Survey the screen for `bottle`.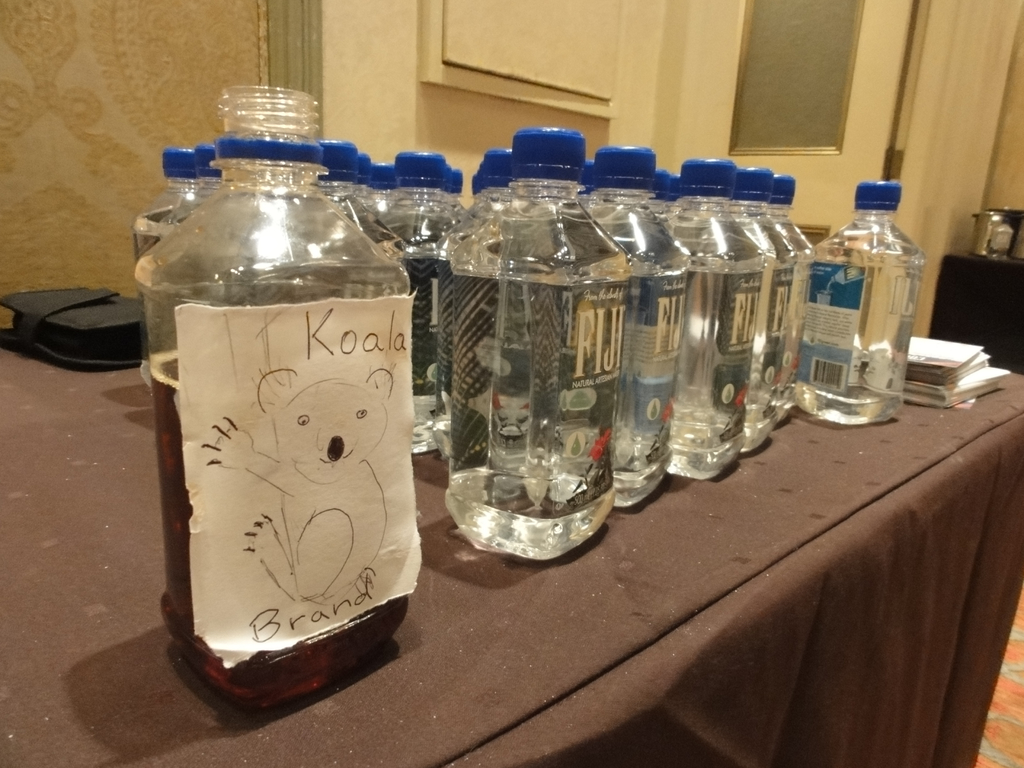
Survey found: <bbox>318, 132, 389, 227</bbox>.
